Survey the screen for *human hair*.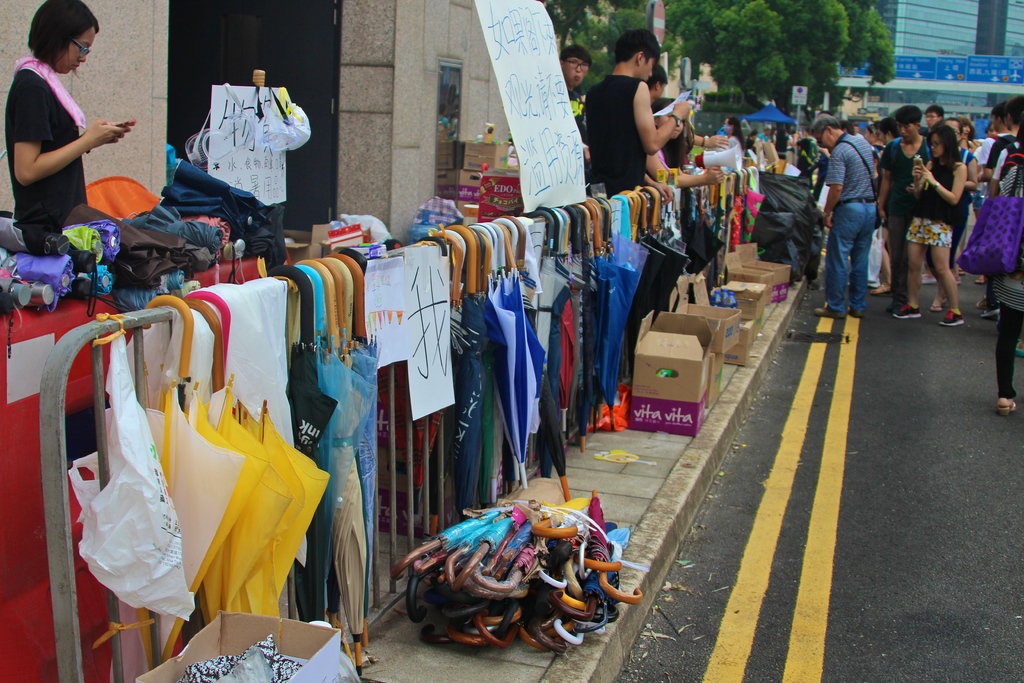
Survey found: [left=645, top=66, right=670, bottom=91].
